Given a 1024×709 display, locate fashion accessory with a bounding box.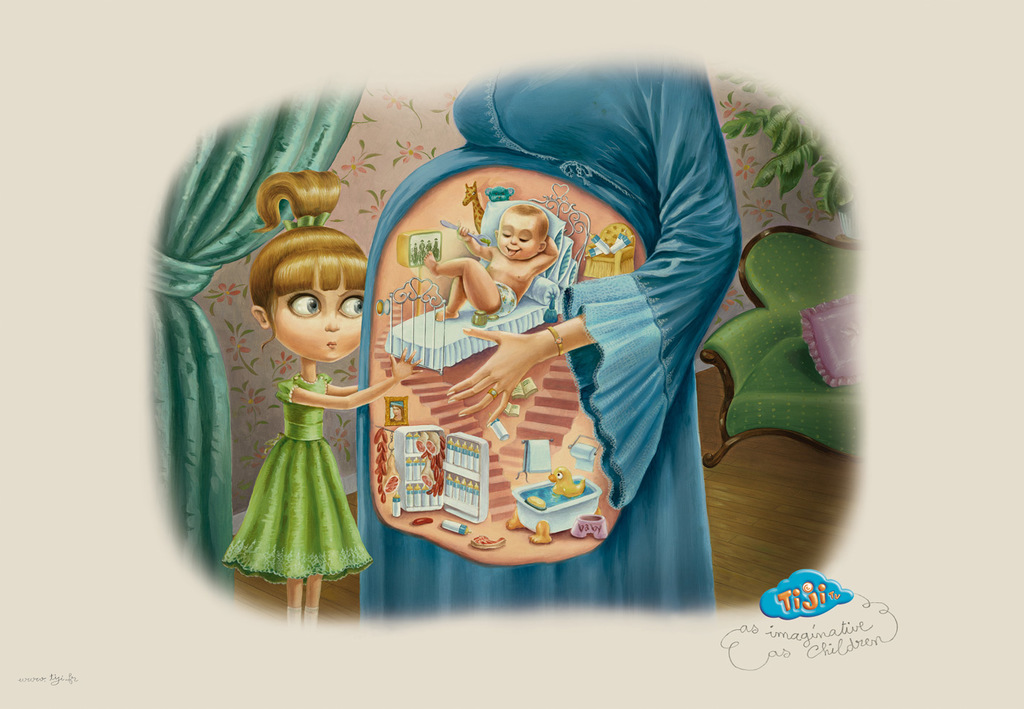
Located: bbox=[539, 323, 569, 355].
